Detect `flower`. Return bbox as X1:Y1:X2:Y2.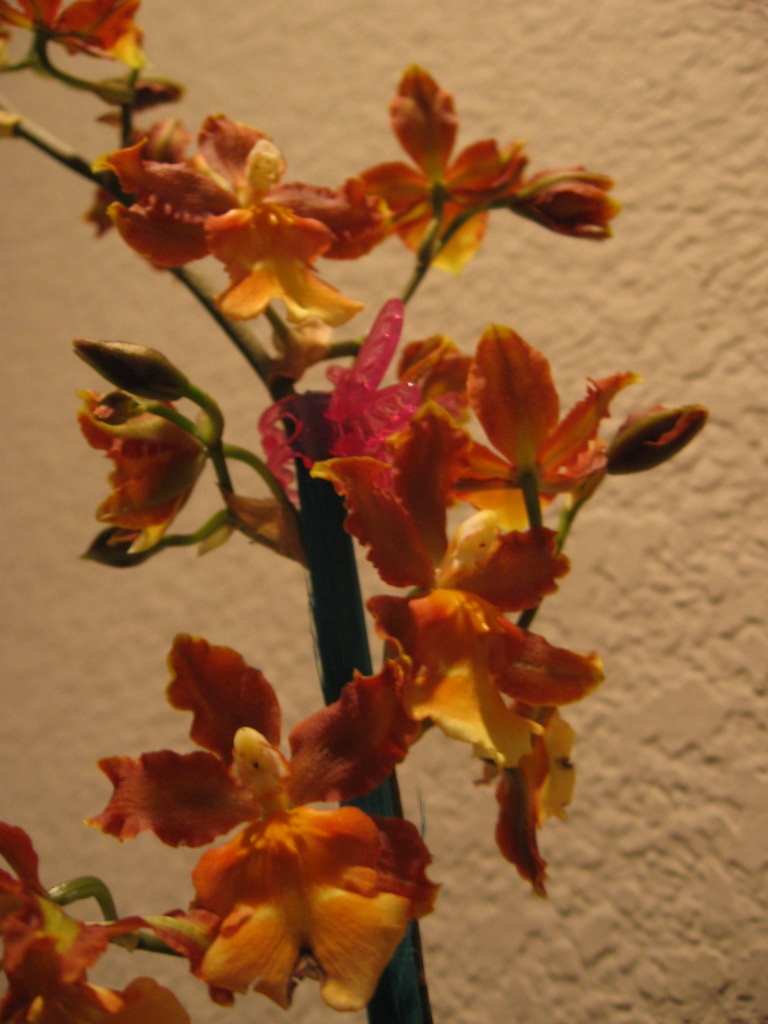
66:331:192:413.
